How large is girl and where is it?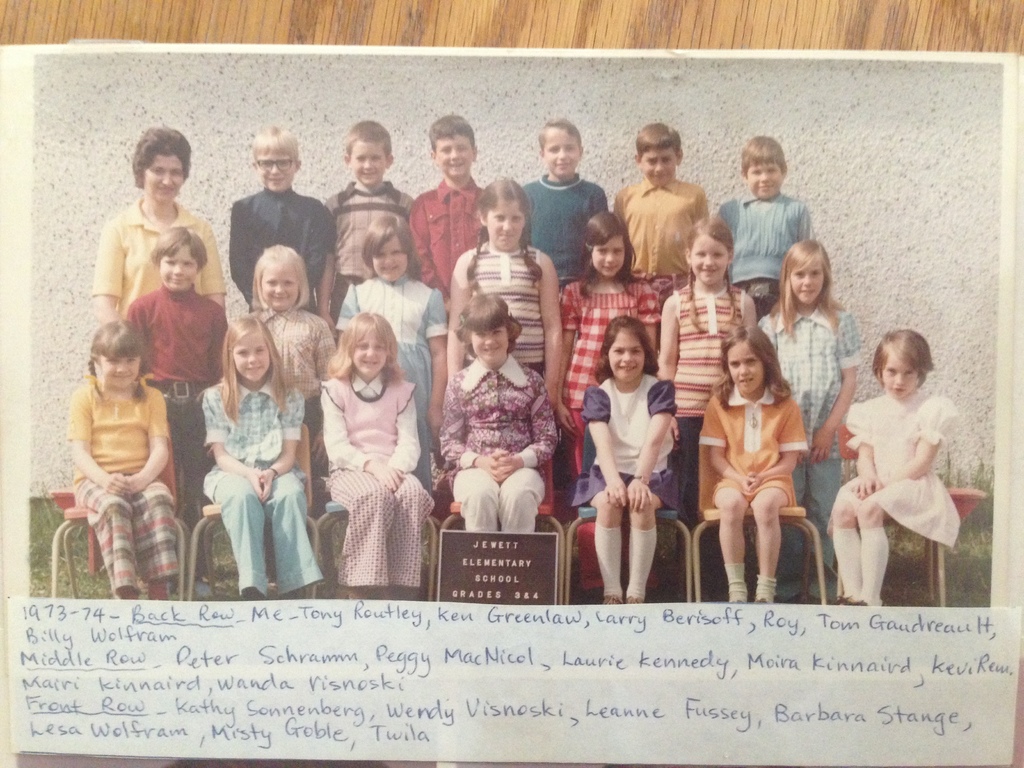
Bounding box: <region>573, 315, 679, 605</region>.
